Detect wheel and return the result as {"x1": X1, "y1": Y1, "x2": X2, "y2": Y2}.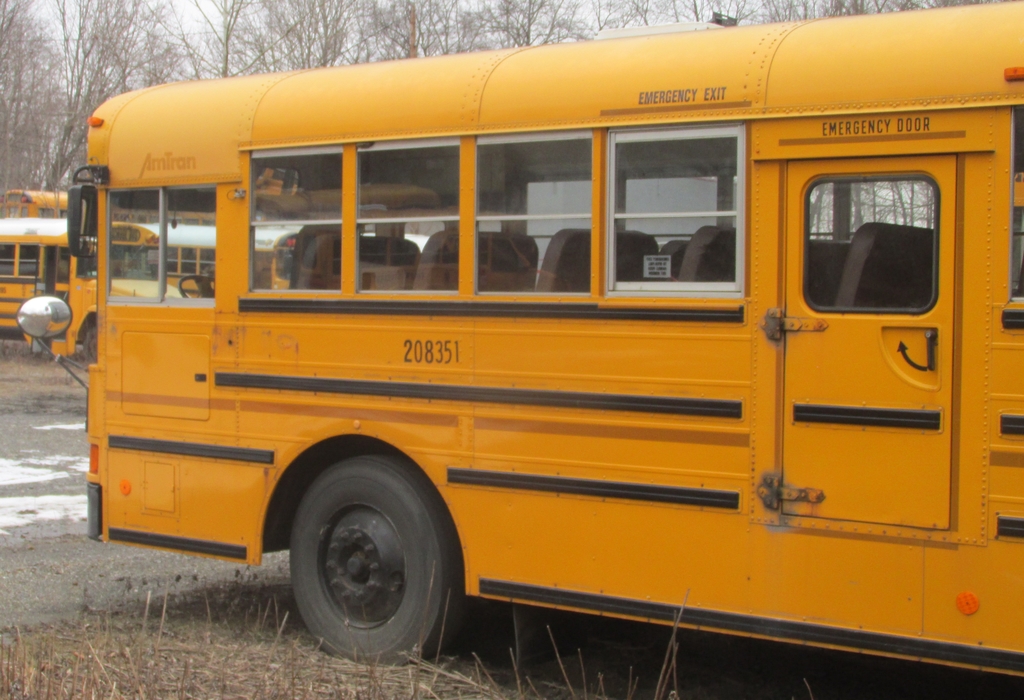
{"x1": 179, "y1": 271, "x2": 218, "y2": 301}.
